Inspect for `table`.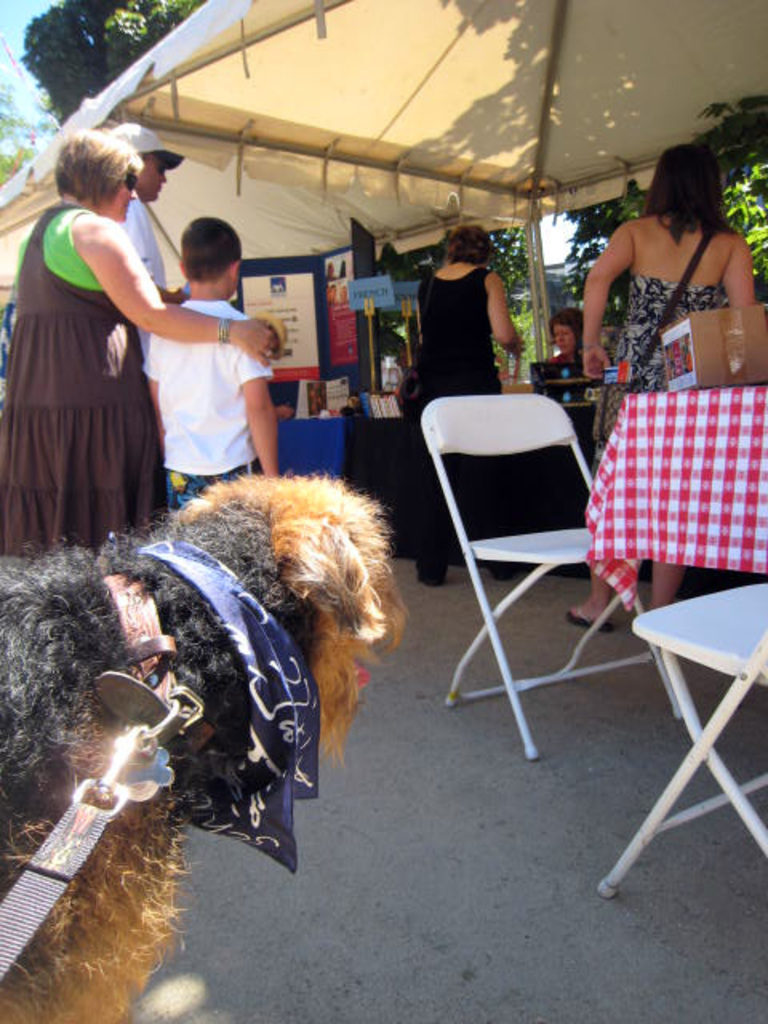
Inspection: box(616, 539, 767, 920).
